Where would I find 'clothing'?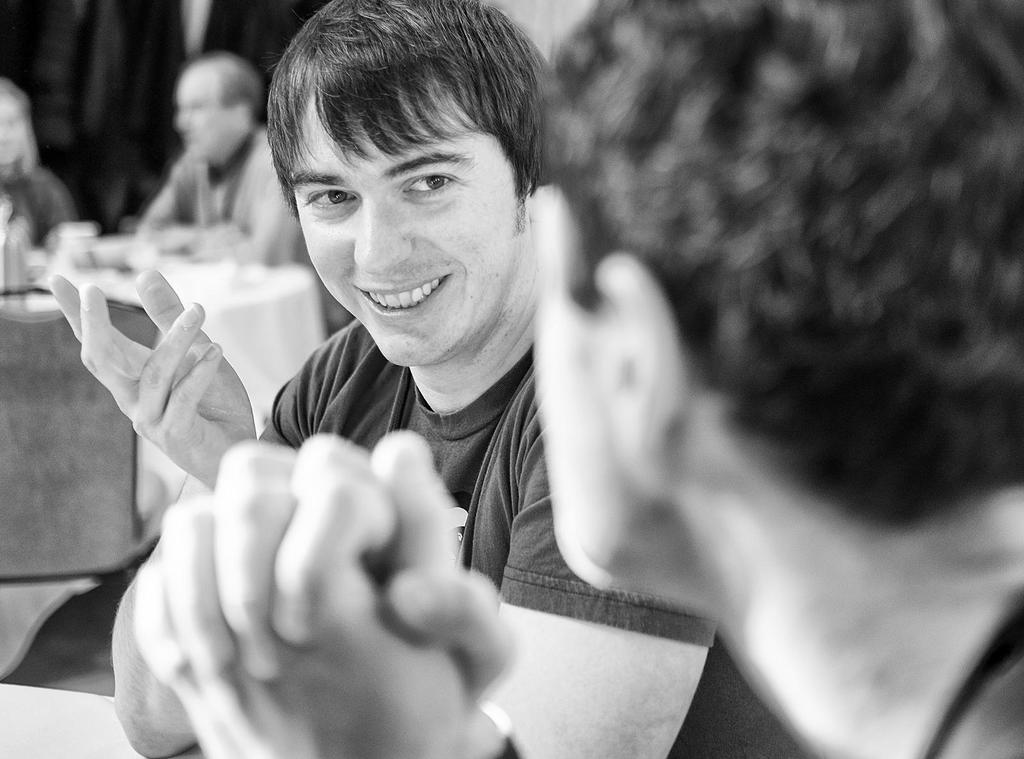
At {"x1": 130, "y1": 146, "x2": 320, "y2": 275}.
